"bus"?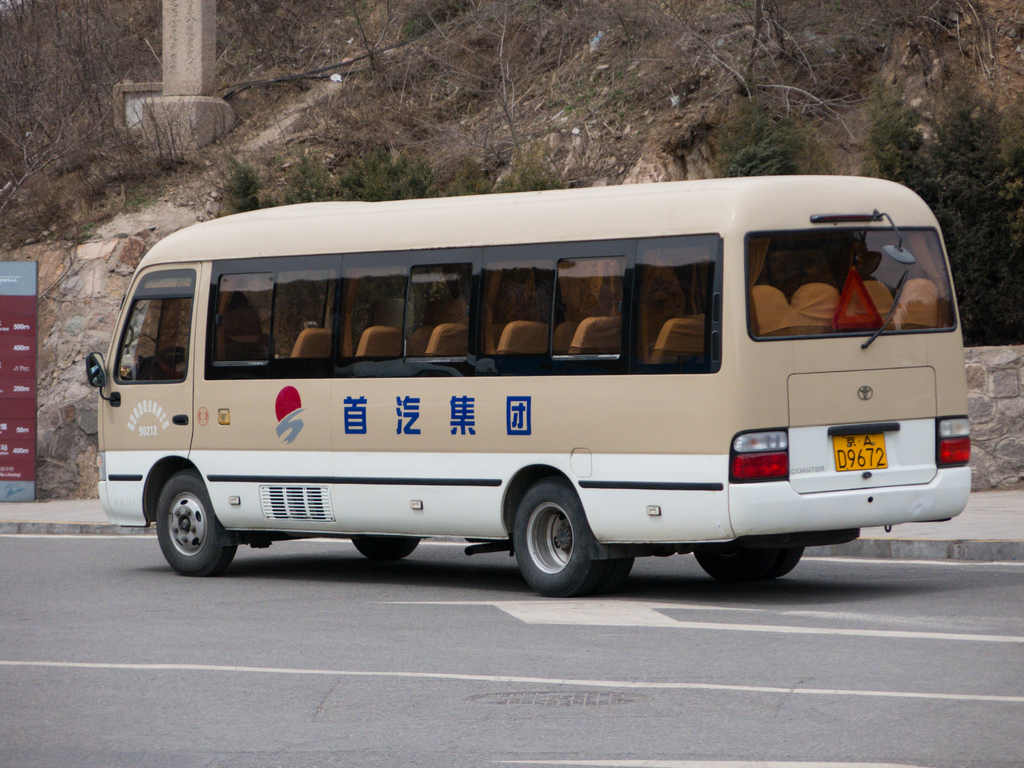
pyautogui.locateOnScreen(86, 178, 977, 577)
